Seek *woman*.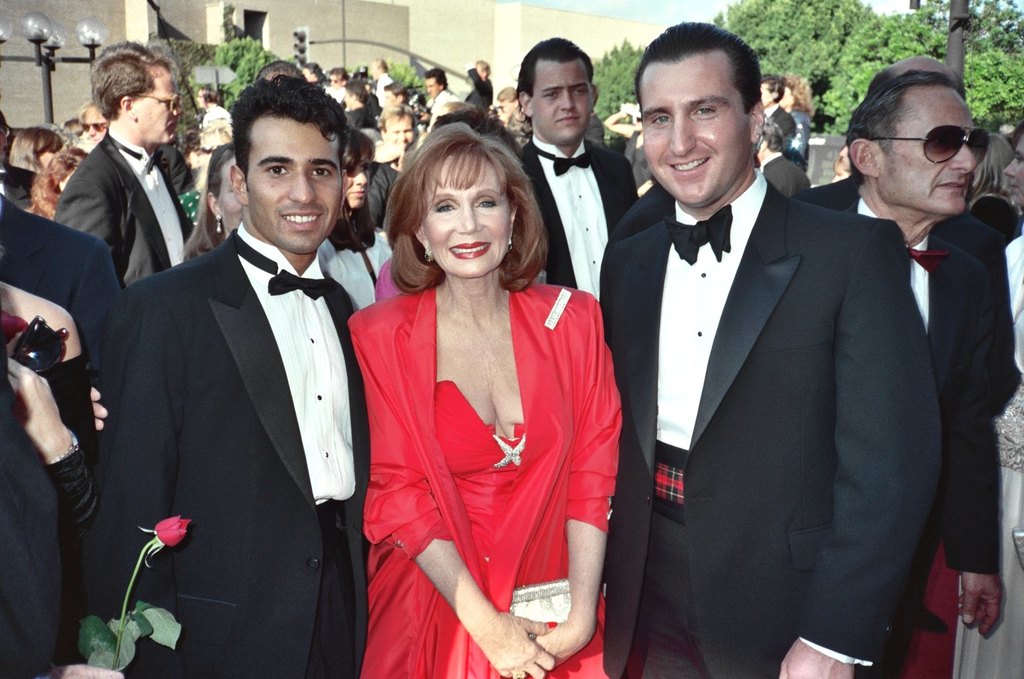
9 124 65 170.
